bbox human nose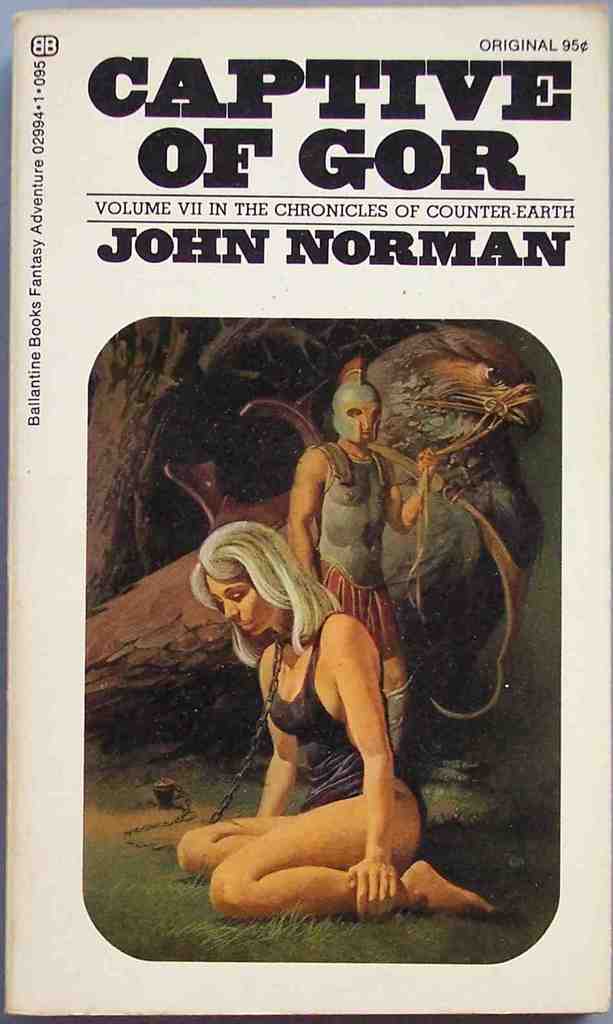
bbox(222, 597, 240, 618)
